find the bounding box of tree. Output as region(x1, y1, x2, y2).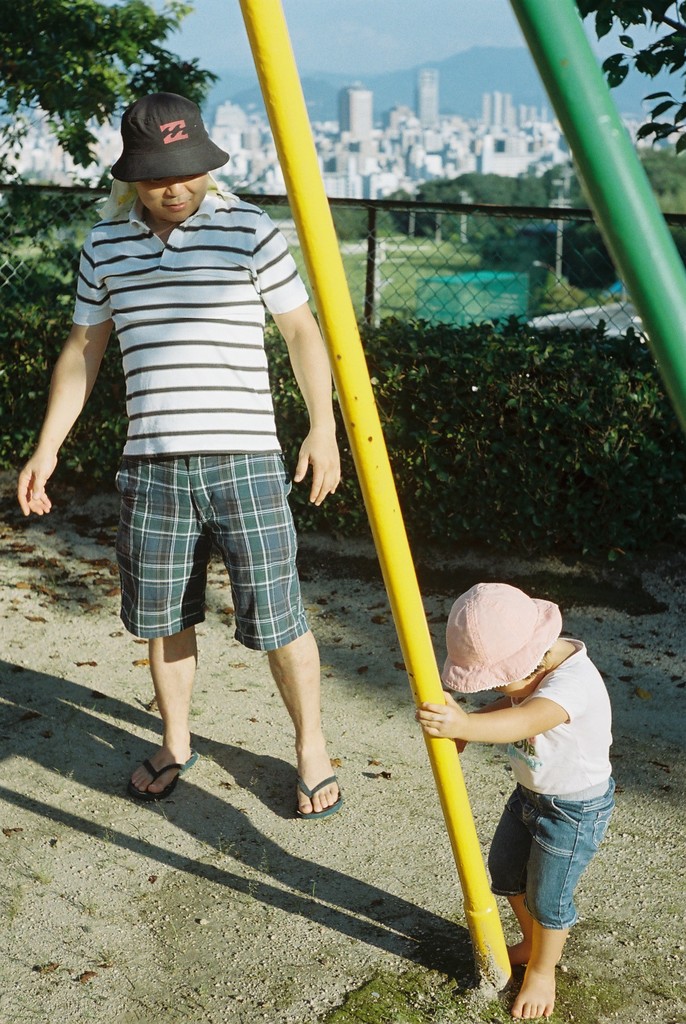
region(578, 0, 685, 155).
